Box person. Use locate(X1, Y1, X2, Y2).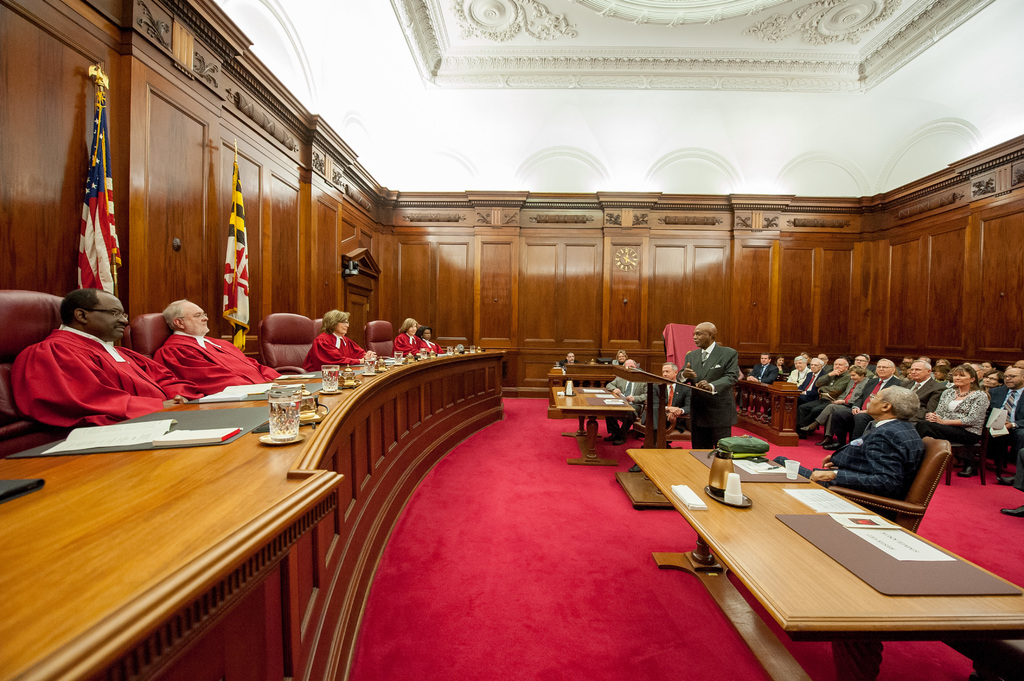
locate(914, 365, 993, 482).
